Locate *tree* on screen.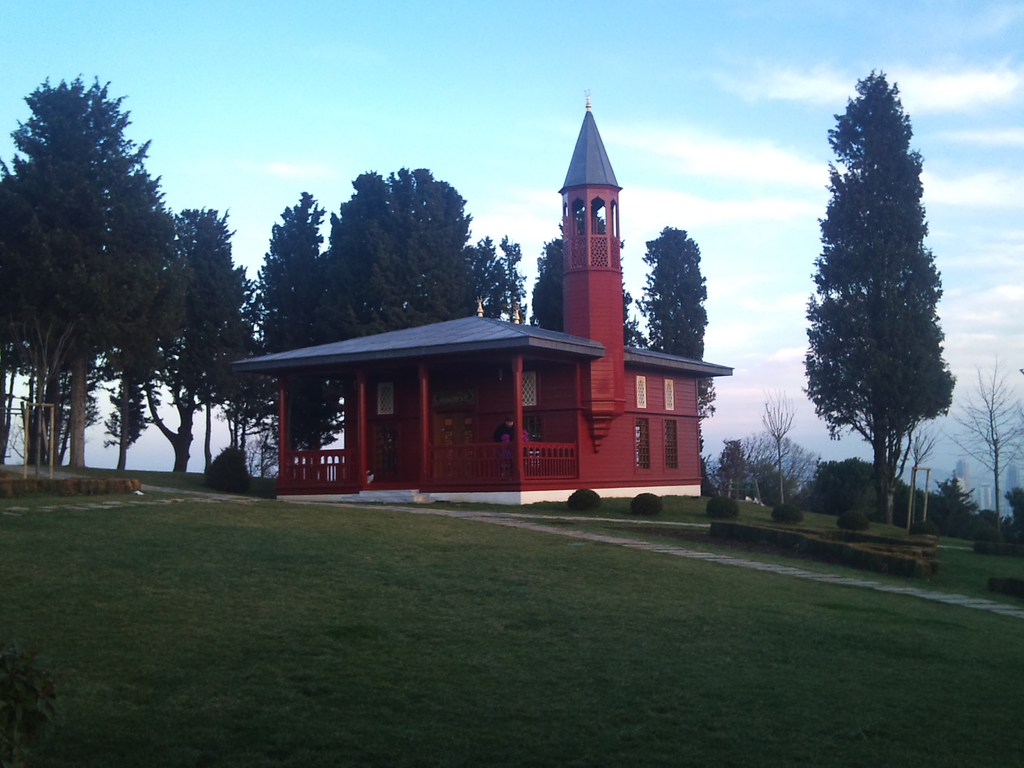
On screen at [x1=2, y1=72, x2=172, y2=463].
